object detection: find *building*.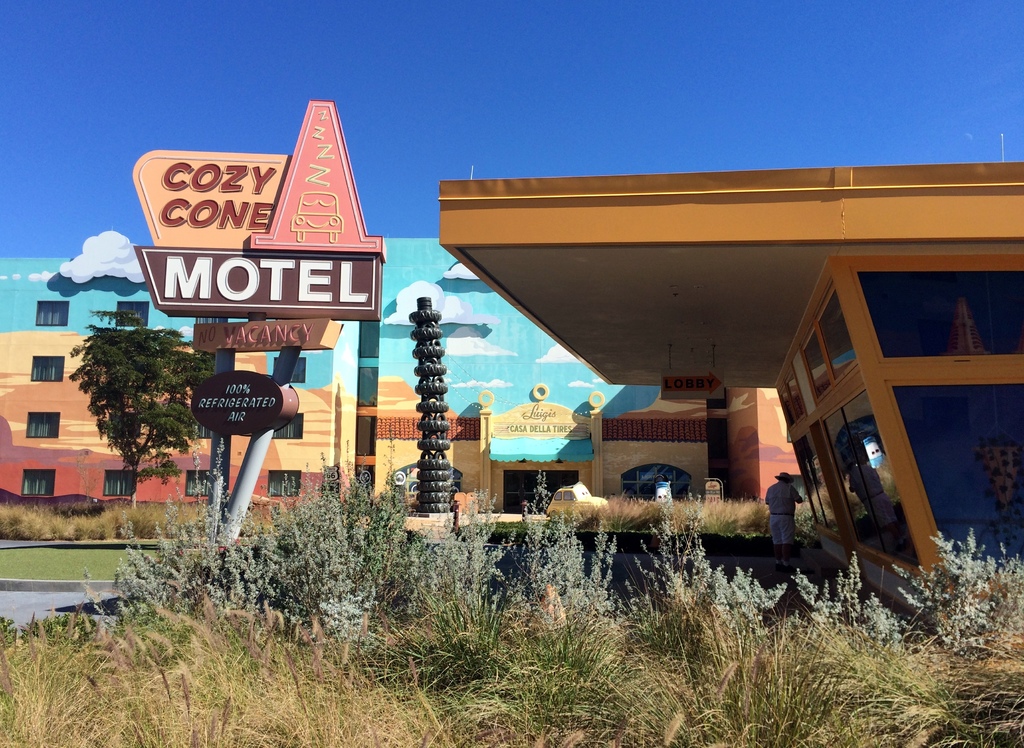
<region>0, 227, 710, 498</region>.
